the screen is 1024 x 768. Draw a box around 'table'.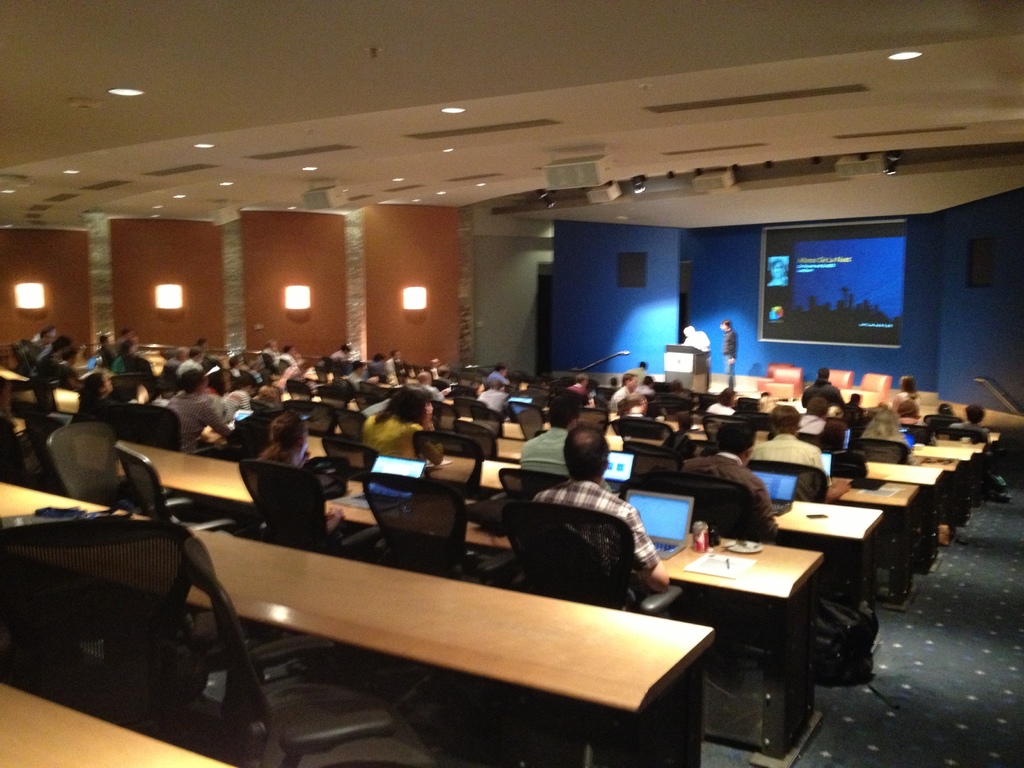
(left=657, top=337, right=712, bottom=397).
